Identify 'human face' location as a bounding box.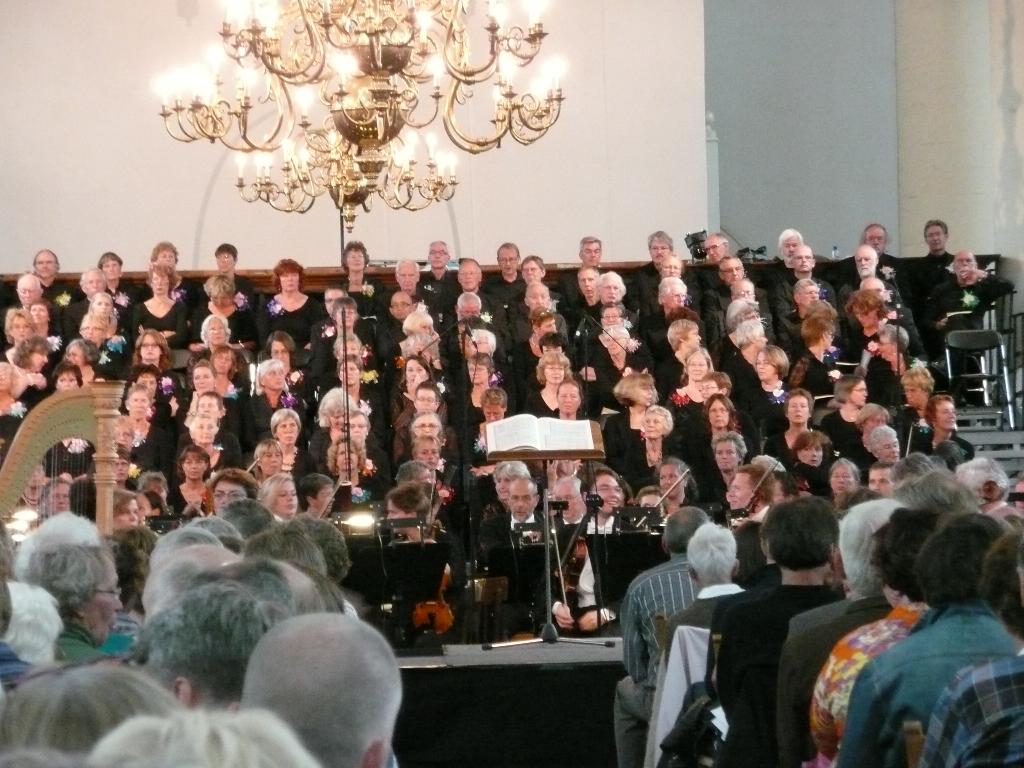
left=48, top=484, right=70, bottom=515.
